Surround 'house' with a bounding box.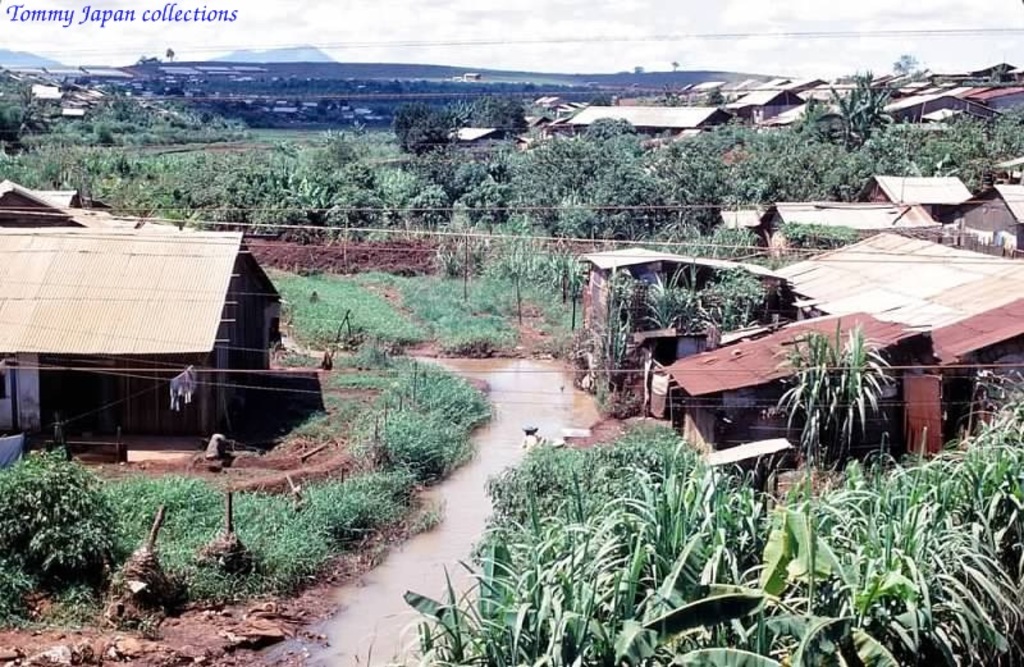
left=581, top=255, right=785, bottom=385.
